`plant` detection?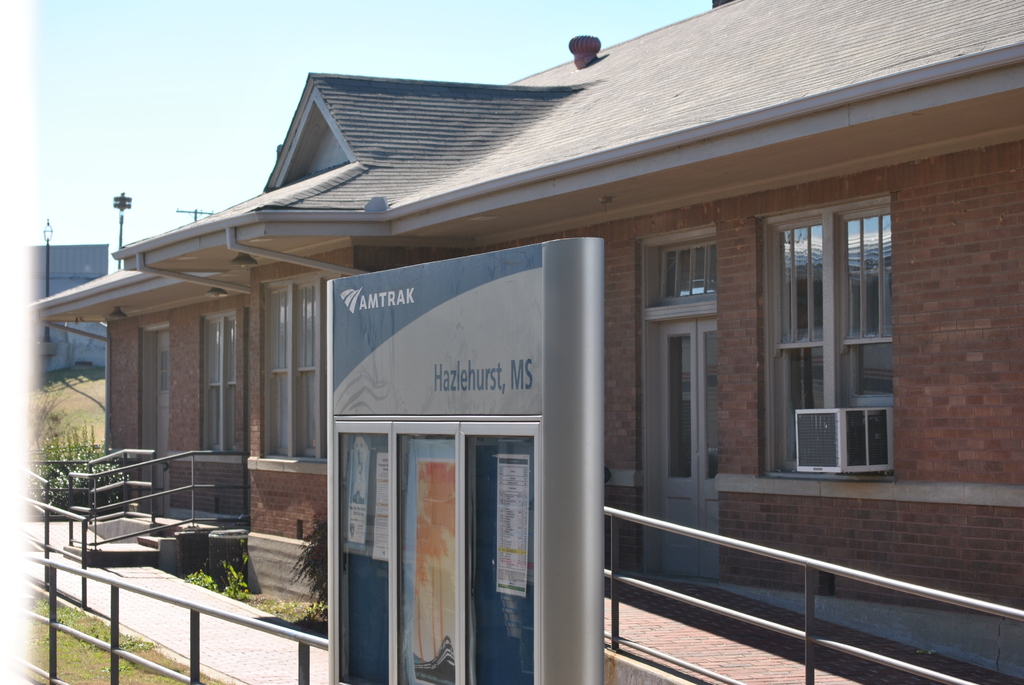
221,548,249,602
